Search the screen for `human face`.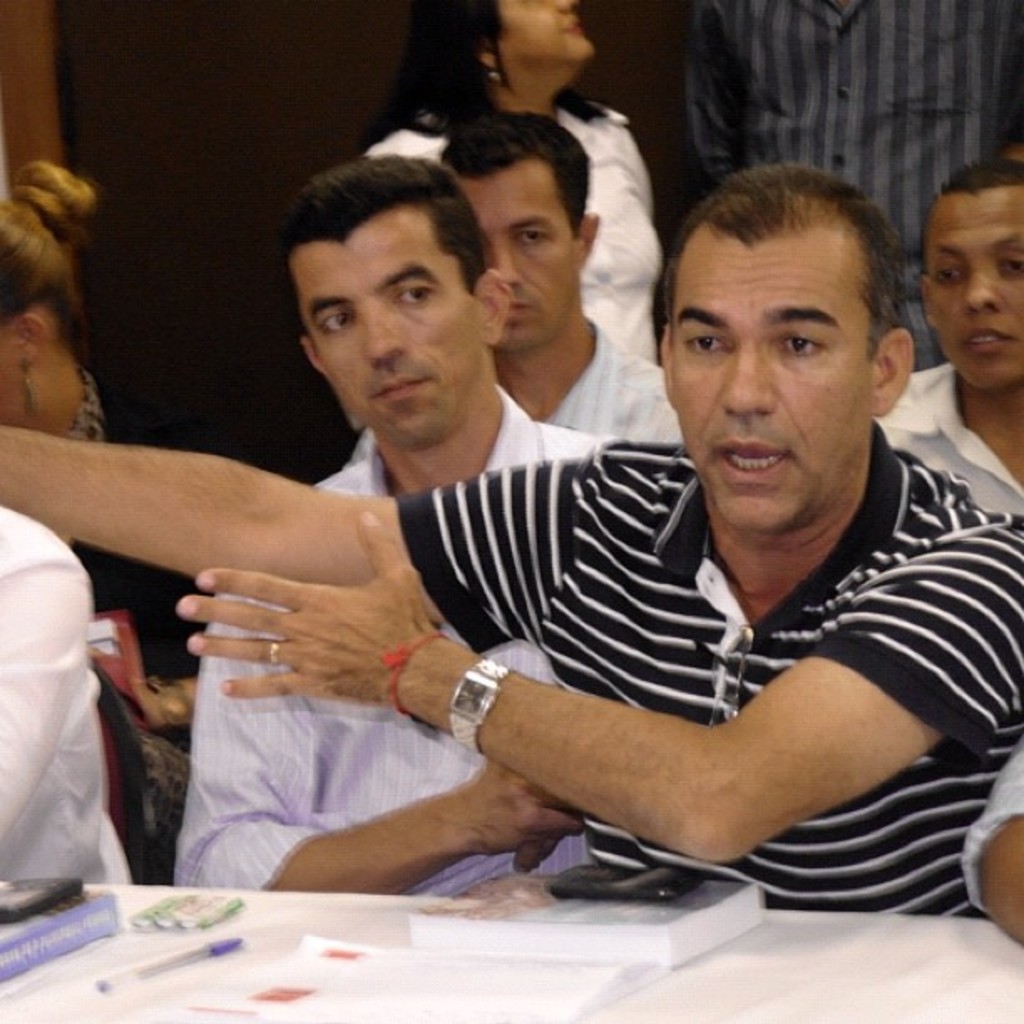
Found at left=924, top=189, right=1022, bottom=392.
